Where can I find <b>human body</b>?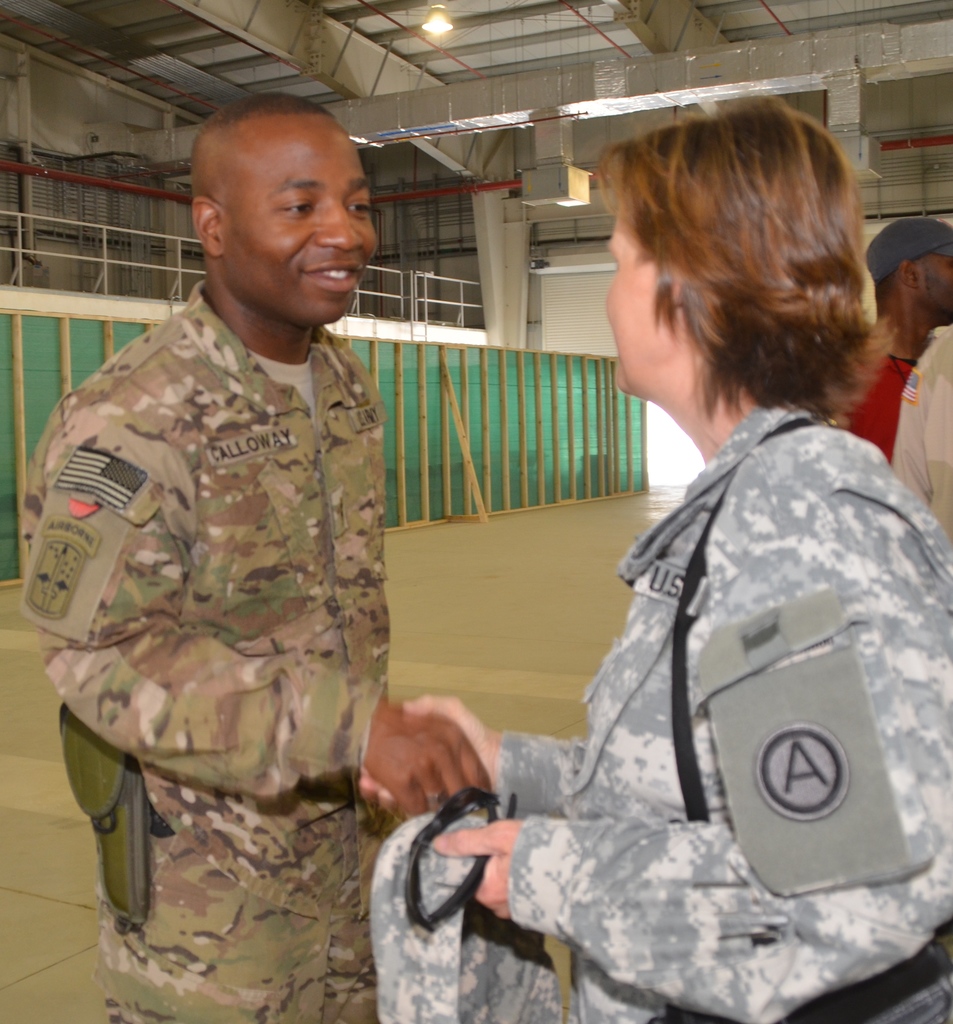
You can find it at [x1=8, y1=73, x2=490, y2=1020].
